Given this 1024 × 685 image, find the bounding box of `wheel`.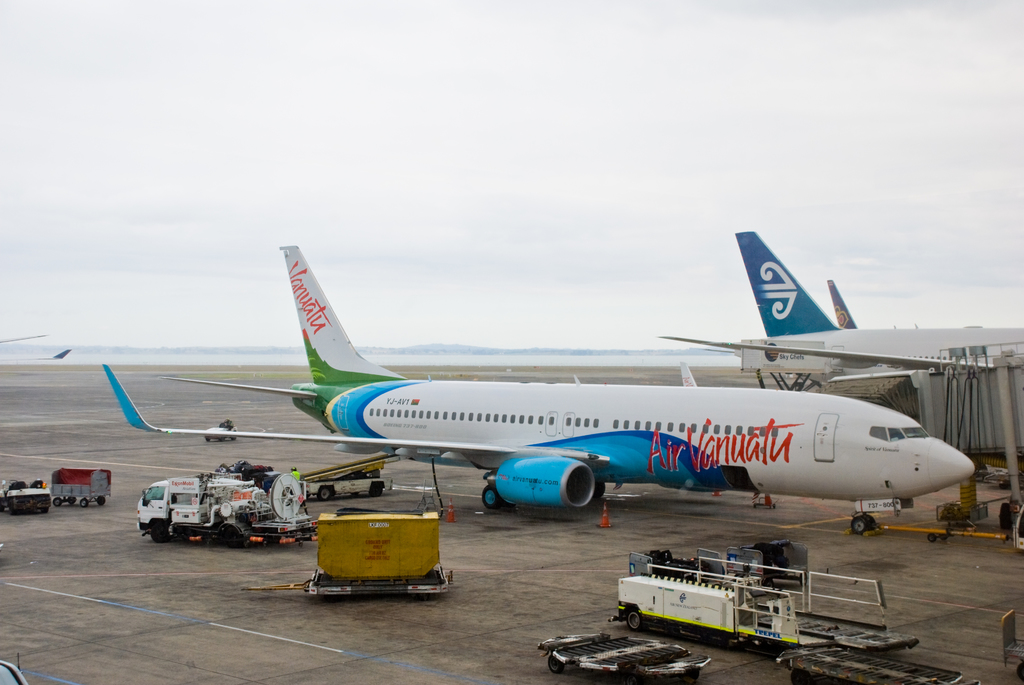
l=9, t=501, r=17, b=514.
